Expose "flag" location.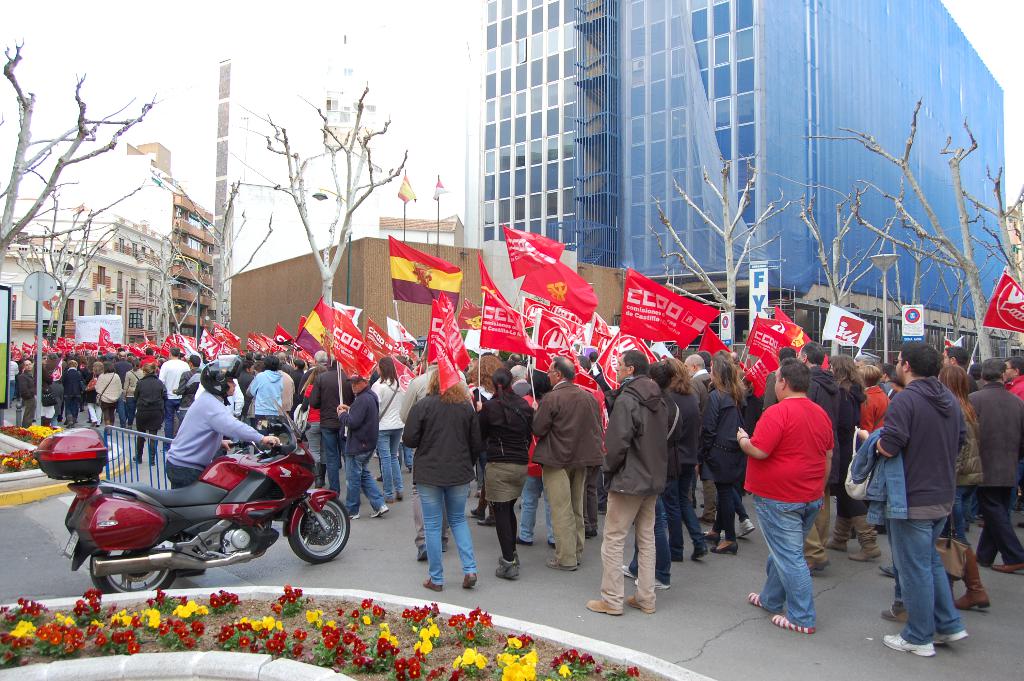
Exposed at x1=136, y1=336, x2=161, y2=349.
